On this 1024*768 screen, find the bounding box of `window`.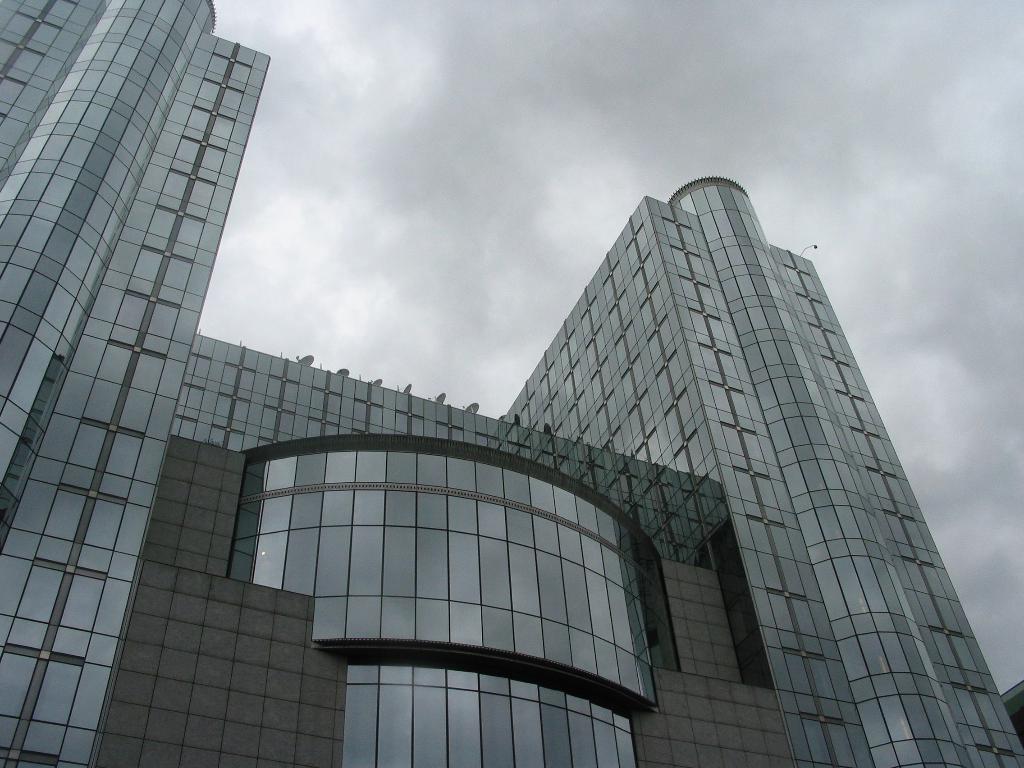
Bounding box: bbox=(504, 502, 532, 540).
